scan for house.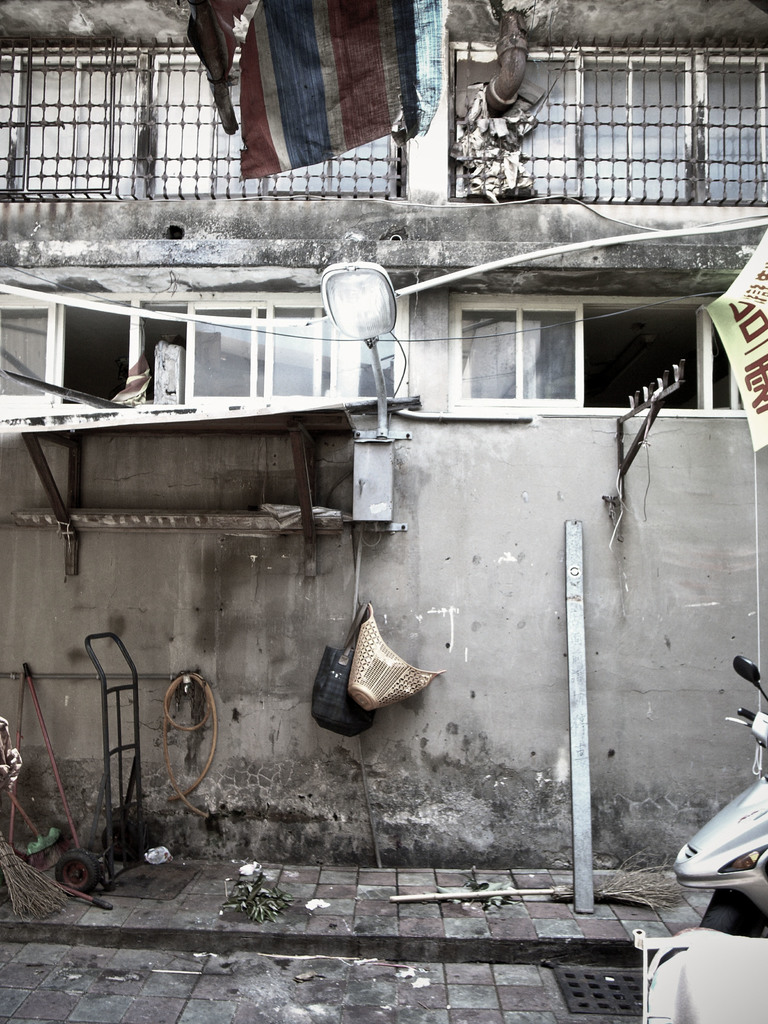
Scan result: (0, 0, 767, 1023).
